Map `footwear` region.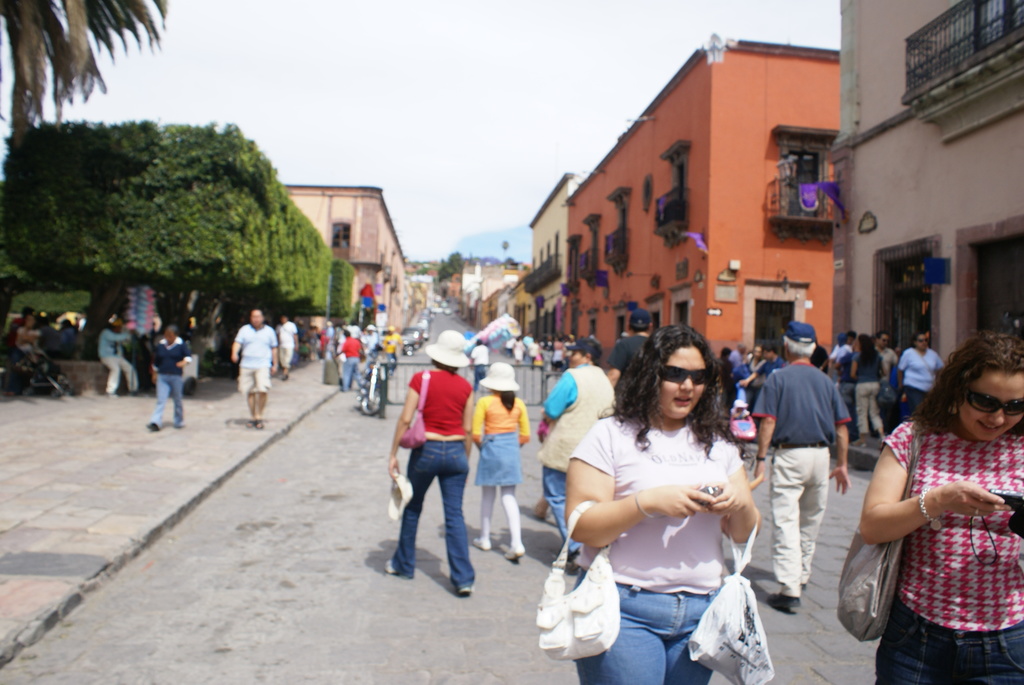
Mapped to region(108, 388, 117, 400).
